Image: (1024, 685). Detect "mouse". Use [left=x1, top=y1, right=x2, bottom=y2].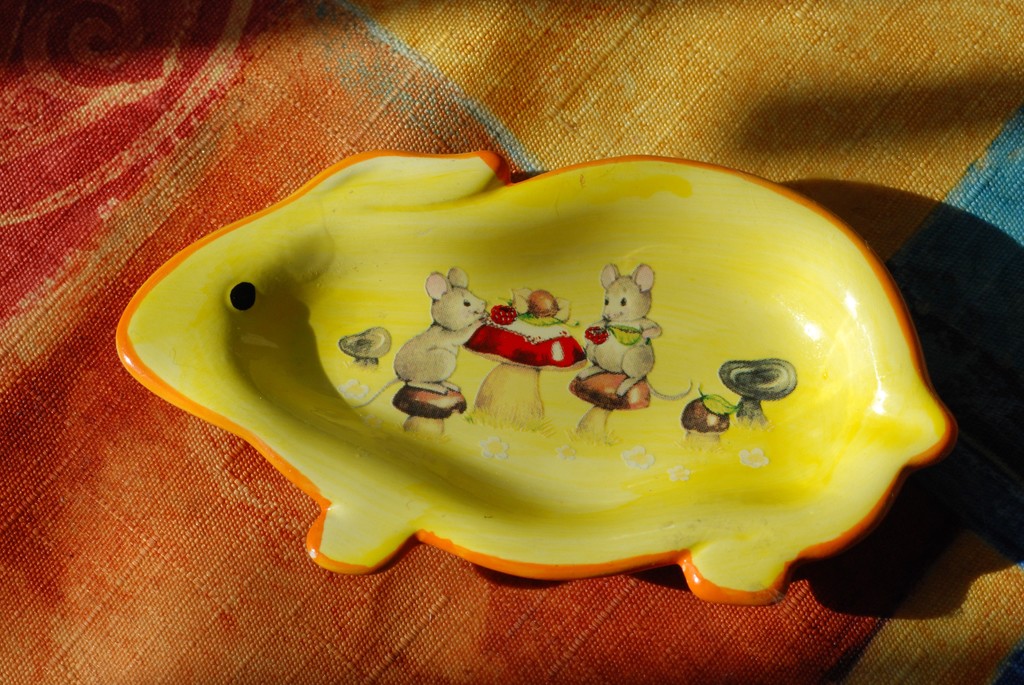
[left=348, top=266, right=493, bottom=411].
